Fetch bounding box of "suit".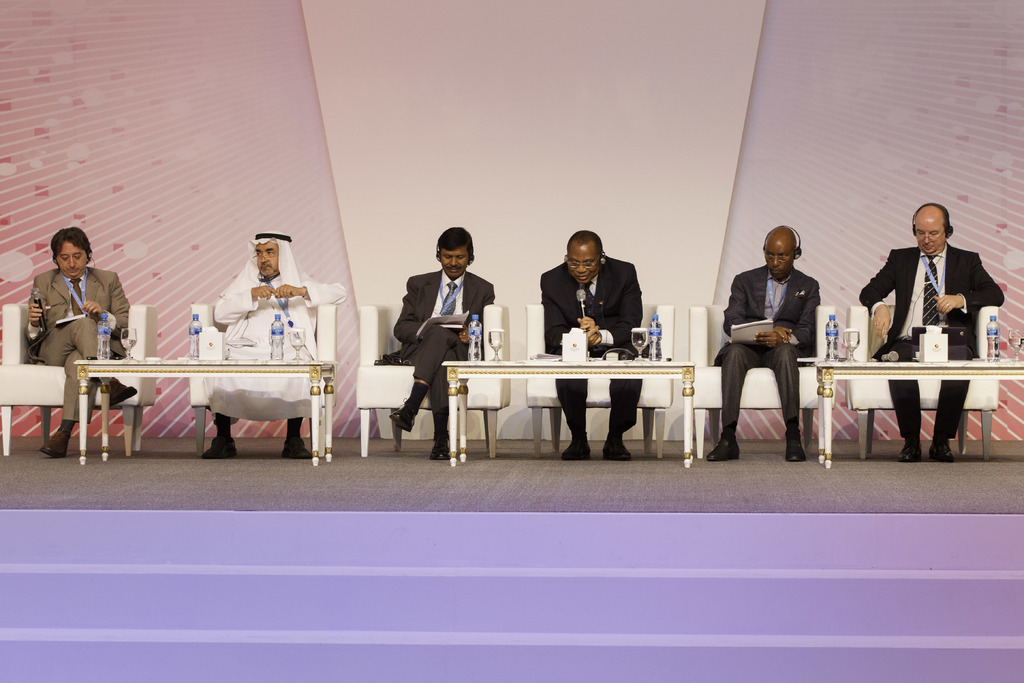
Bbox: box(858, 248, 1004, 434).
